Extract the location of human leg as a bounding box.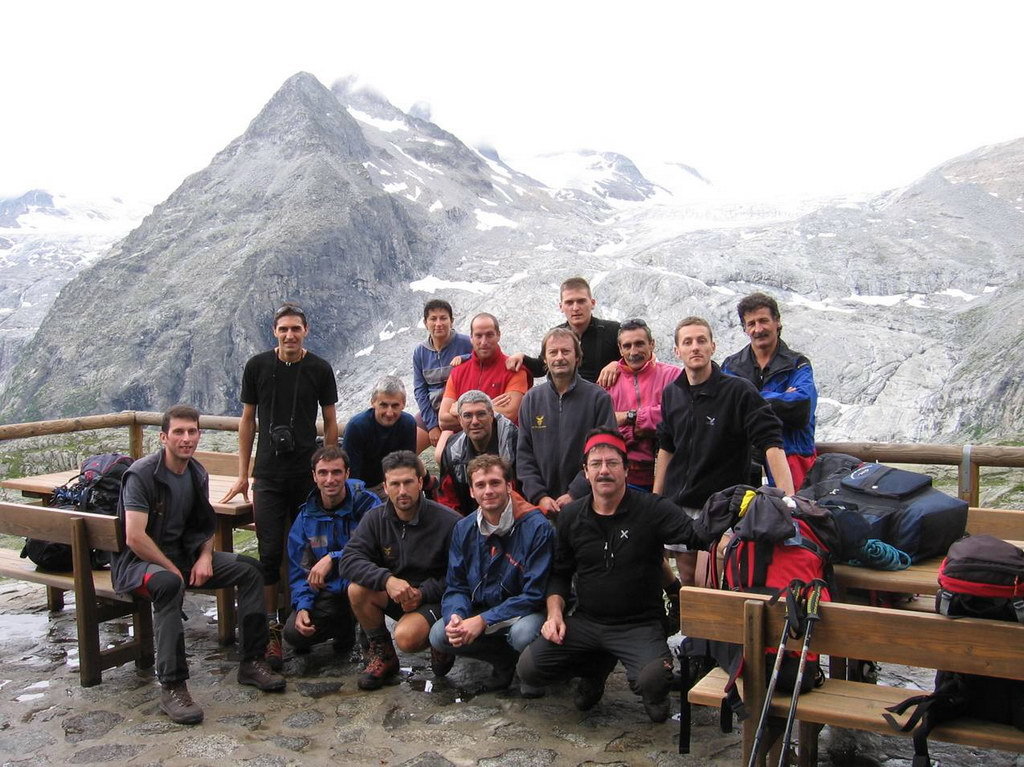
<bbox>250, 476, 289, 662</bbox>.
